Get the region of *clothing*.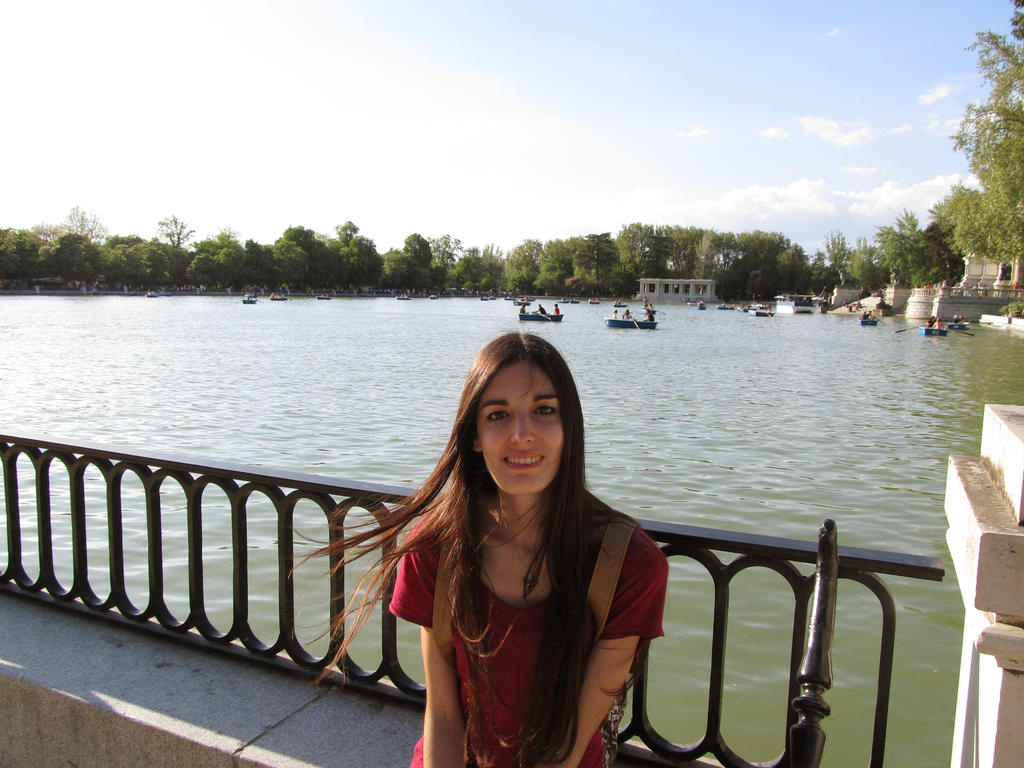
956, 317, 966, 323.
